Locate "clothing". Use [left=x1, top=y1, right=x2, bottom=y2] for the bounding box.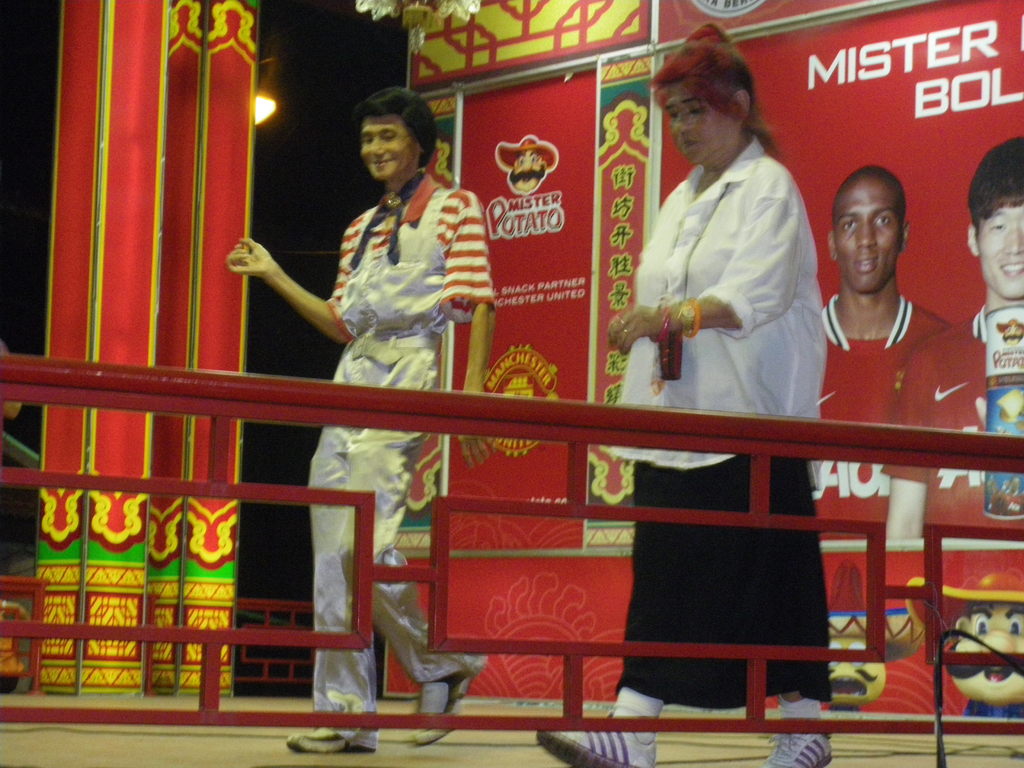
[left=604, top=91, right=840, bottom=444].
